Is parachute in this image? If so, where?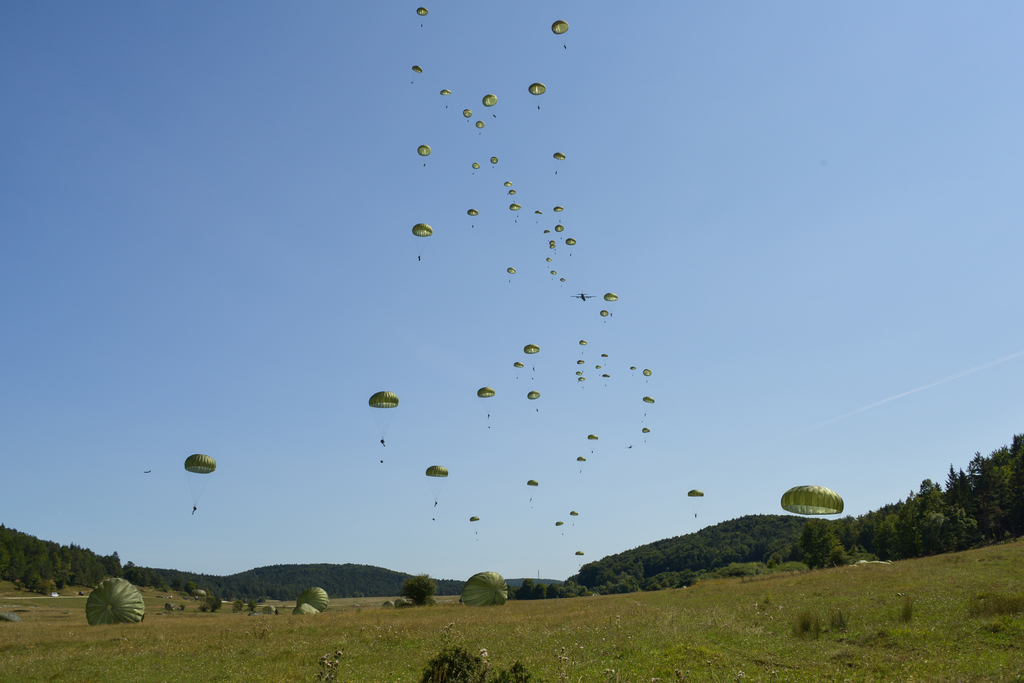
Yes, at 474/384/495/416.
